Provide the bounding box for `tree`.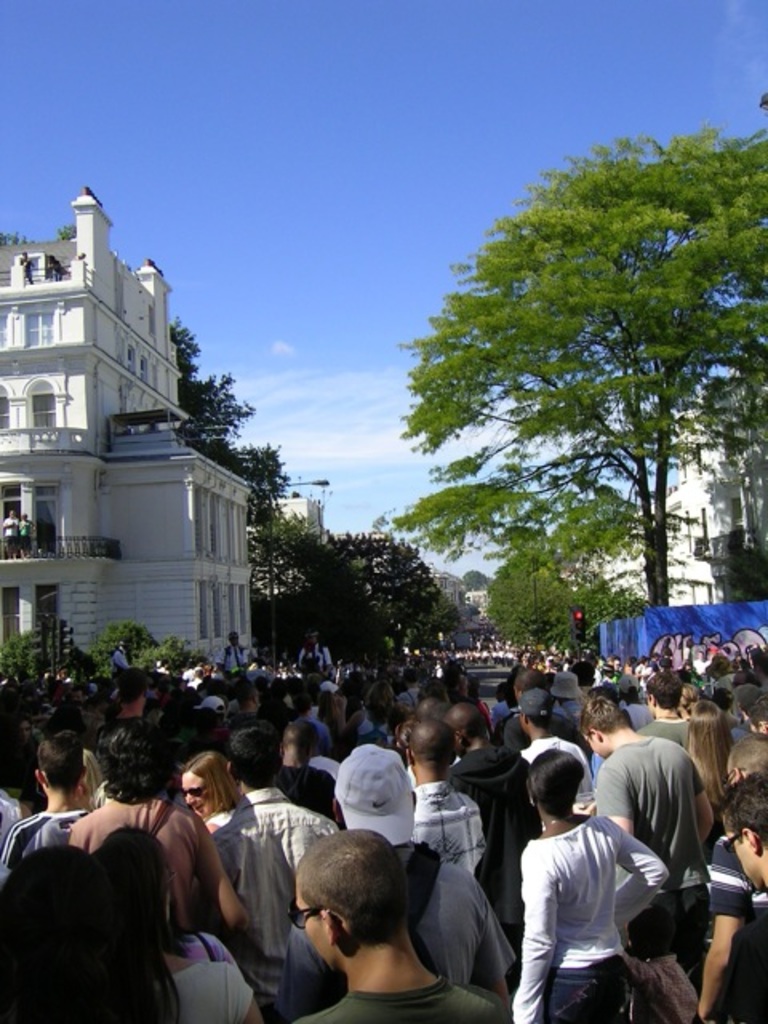
region(384, 120, 766, 643).
